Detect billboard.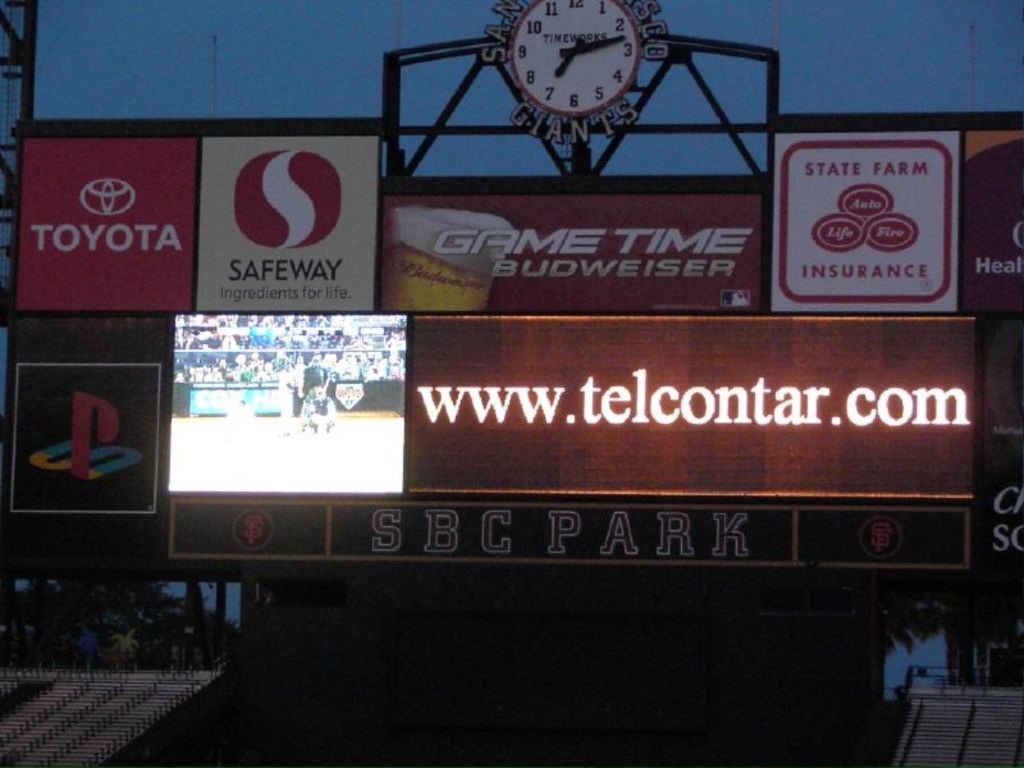
Detected at 193 122 376 315.
